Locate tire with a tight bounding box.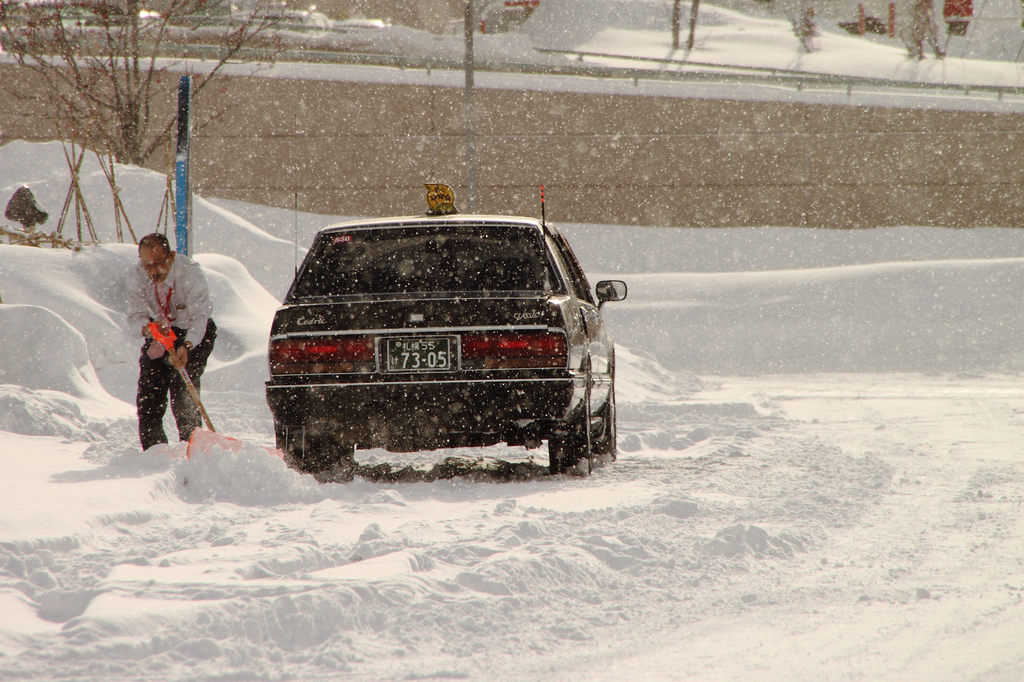
(281, 429, 357, 482).
